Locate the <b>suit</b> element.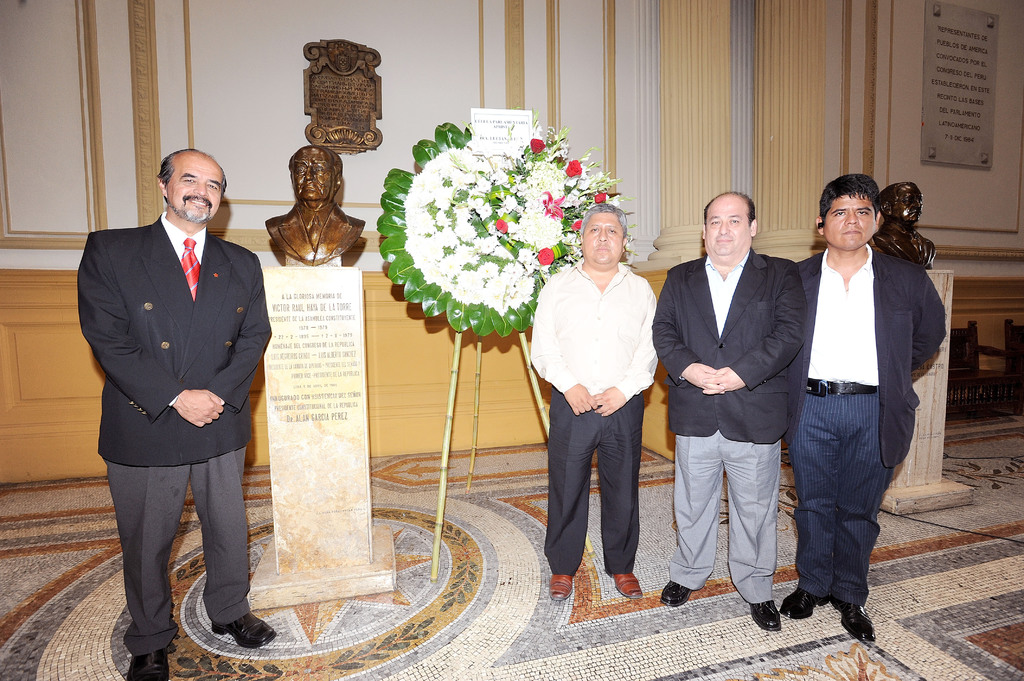
Element bbox: (652,250,806,604).
